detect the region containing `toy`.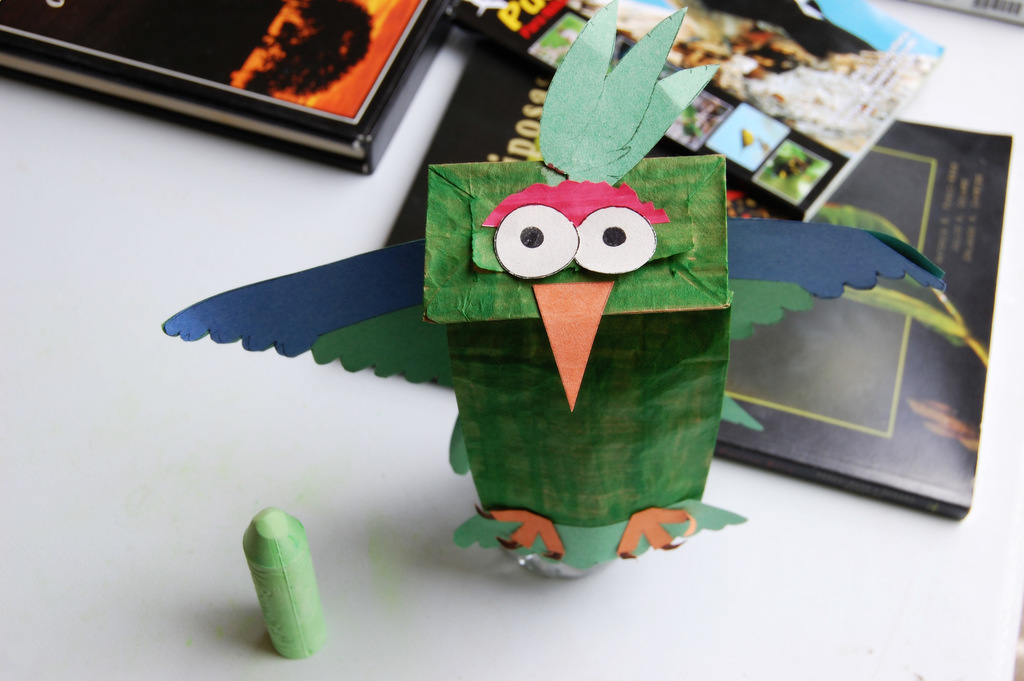
(x1=163, y1=0, x2=943, y2=576).
